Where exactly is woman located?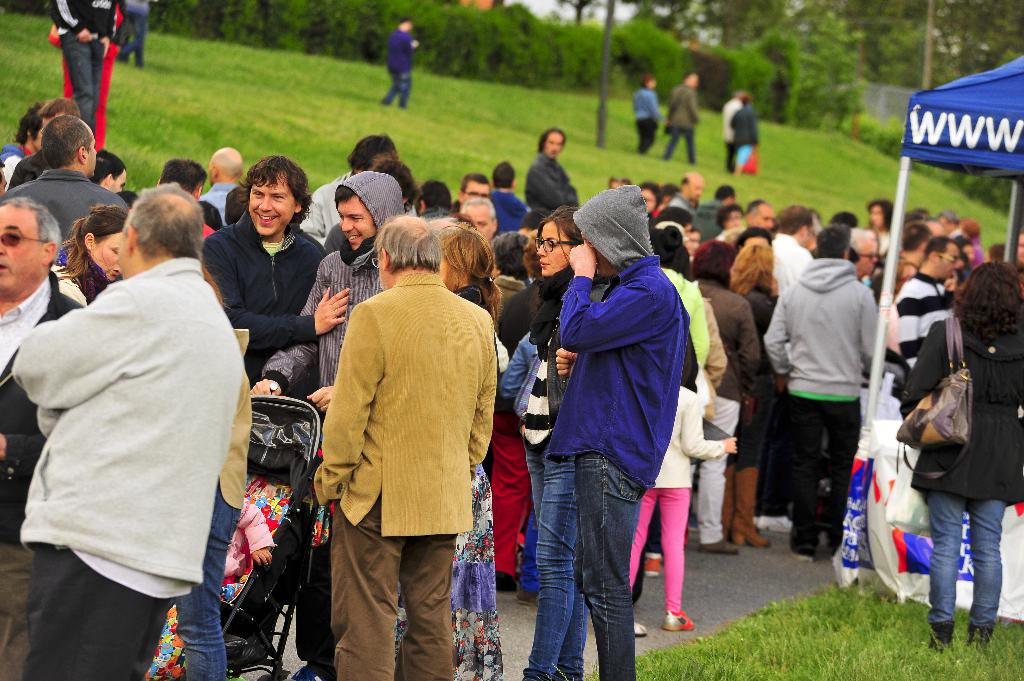
Its bounding box is [x1=540, y1=205, x2=580, y2=680].
